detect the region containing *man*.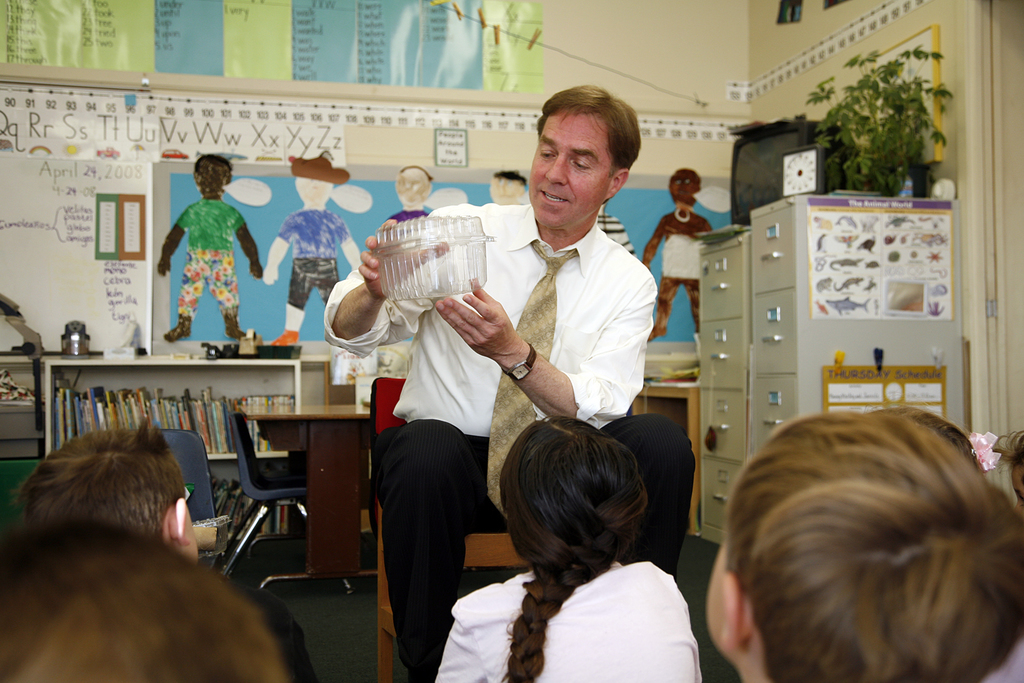
<bbox>363, 139, 658, 631</bbox>.
